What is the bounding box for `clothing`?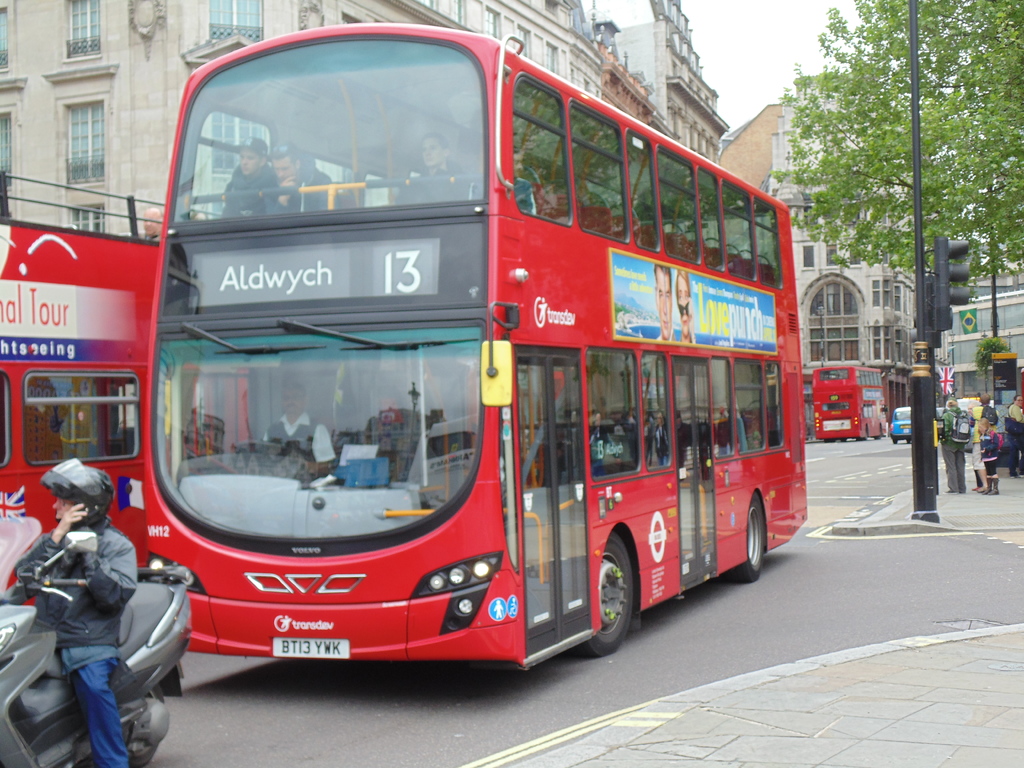
left=221, top=166, right=273, bottom=212.
